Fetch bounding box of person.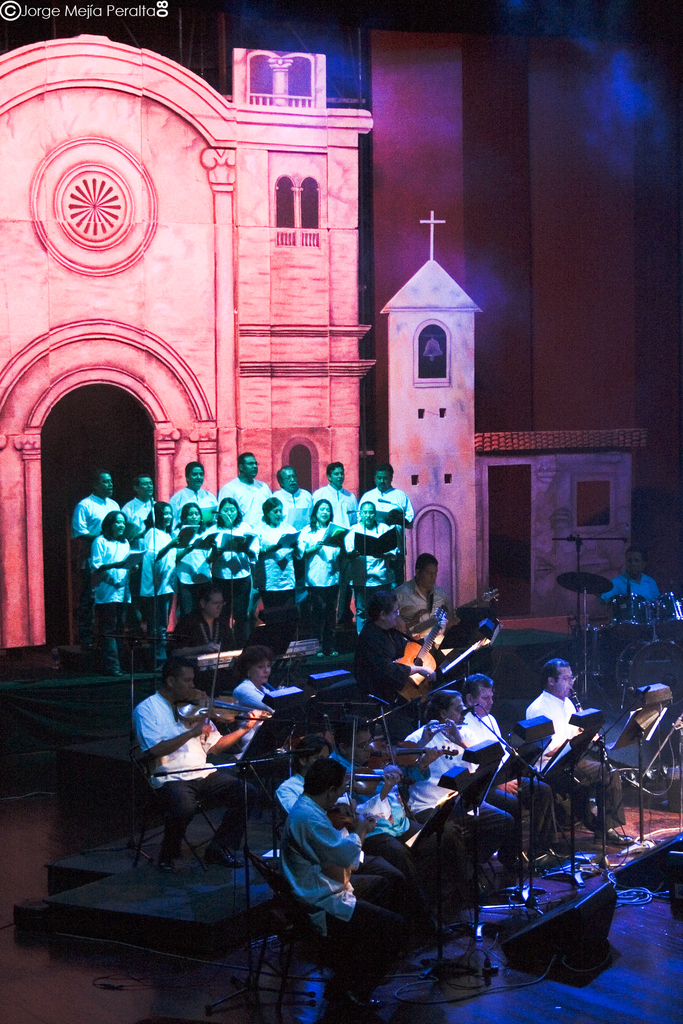
Bbox: 165, 587, 245, 666.
